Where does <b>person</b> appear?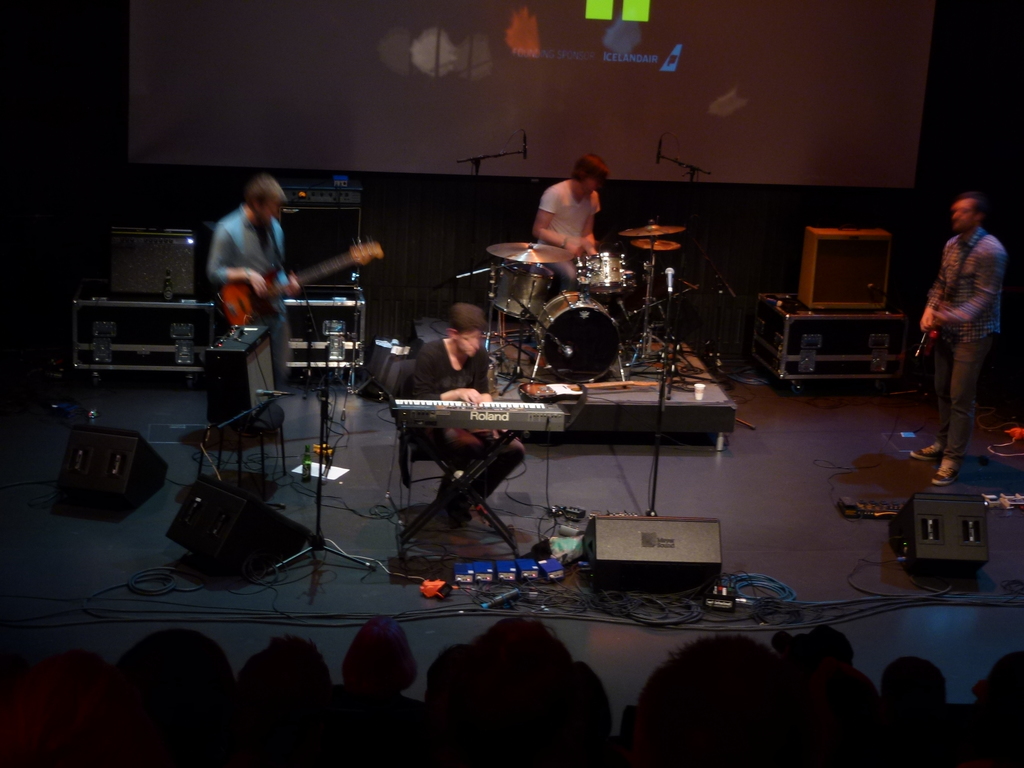
Appears at crop(208, 180, 300, 386).
